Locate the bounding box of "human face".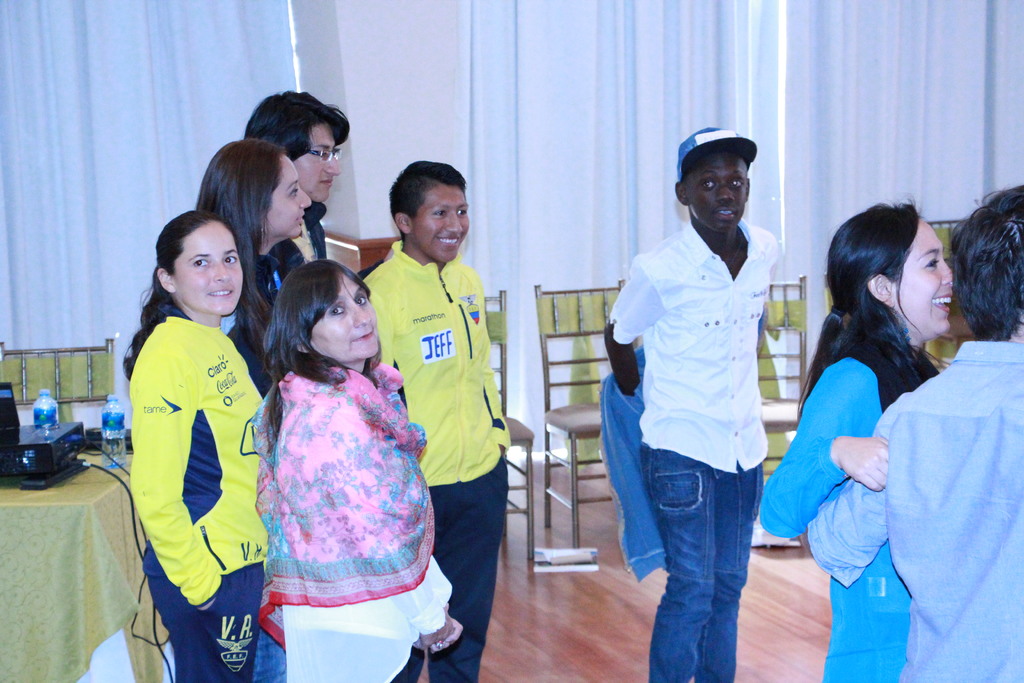
Bounding box: (174,220,242,320).
